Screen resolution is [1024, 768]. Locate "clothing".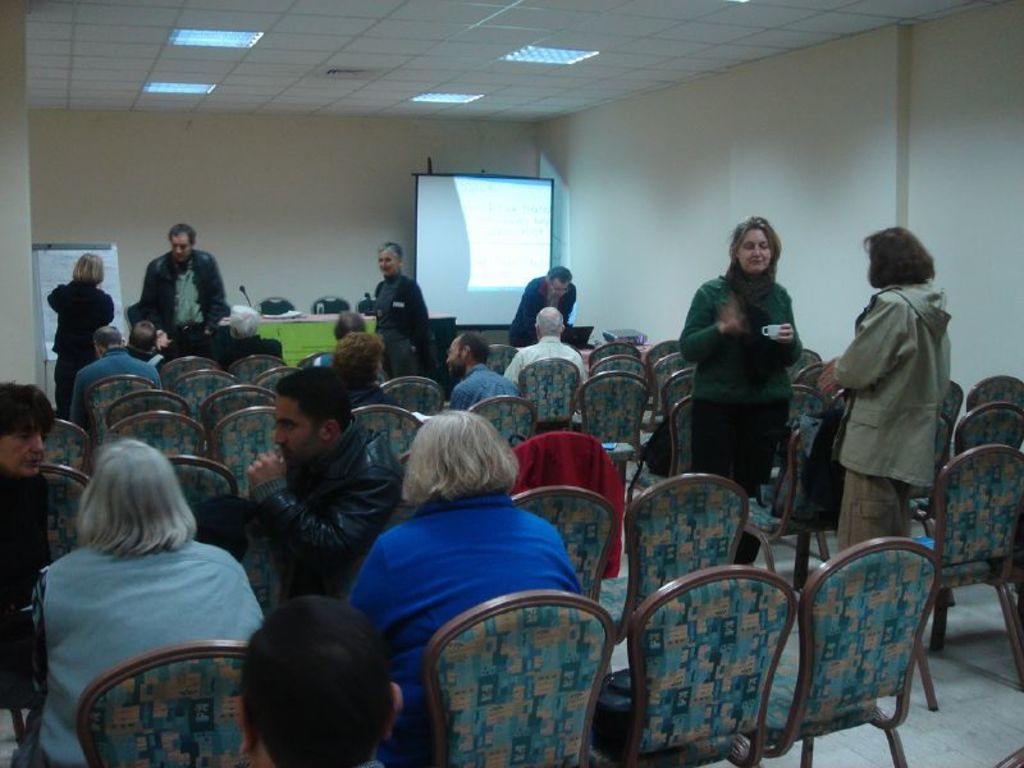
l=448, t=362, r=516, b=408.
